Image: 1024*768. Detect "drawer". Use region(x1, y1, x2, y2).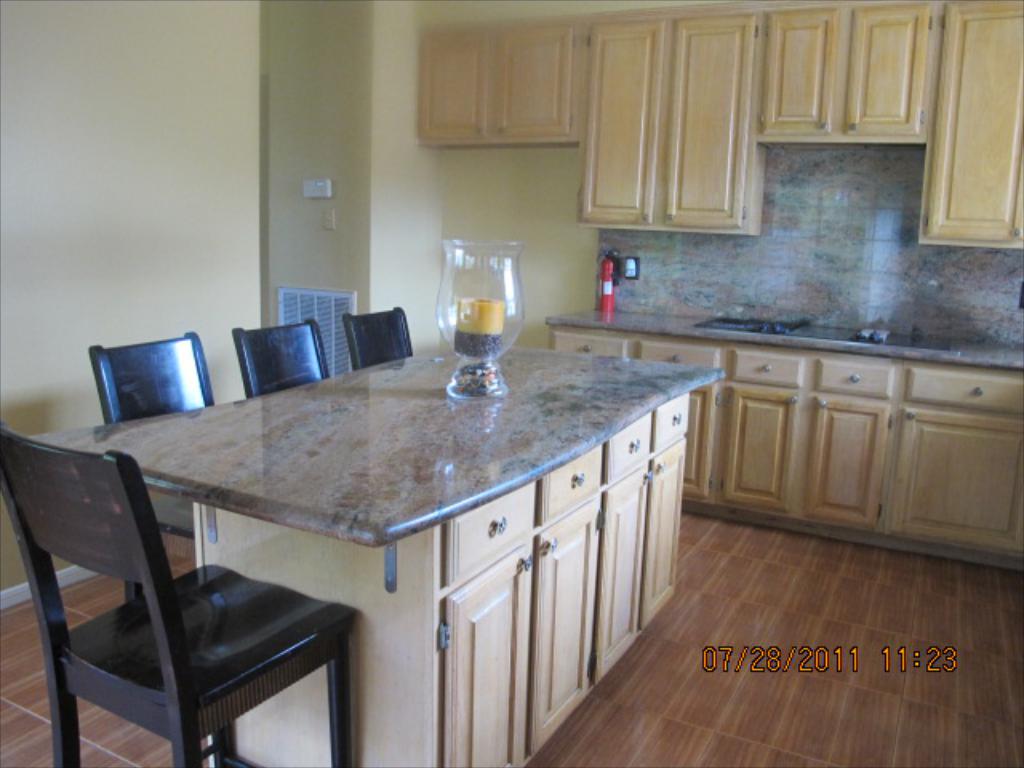
region(814, 355, 893, 397).
